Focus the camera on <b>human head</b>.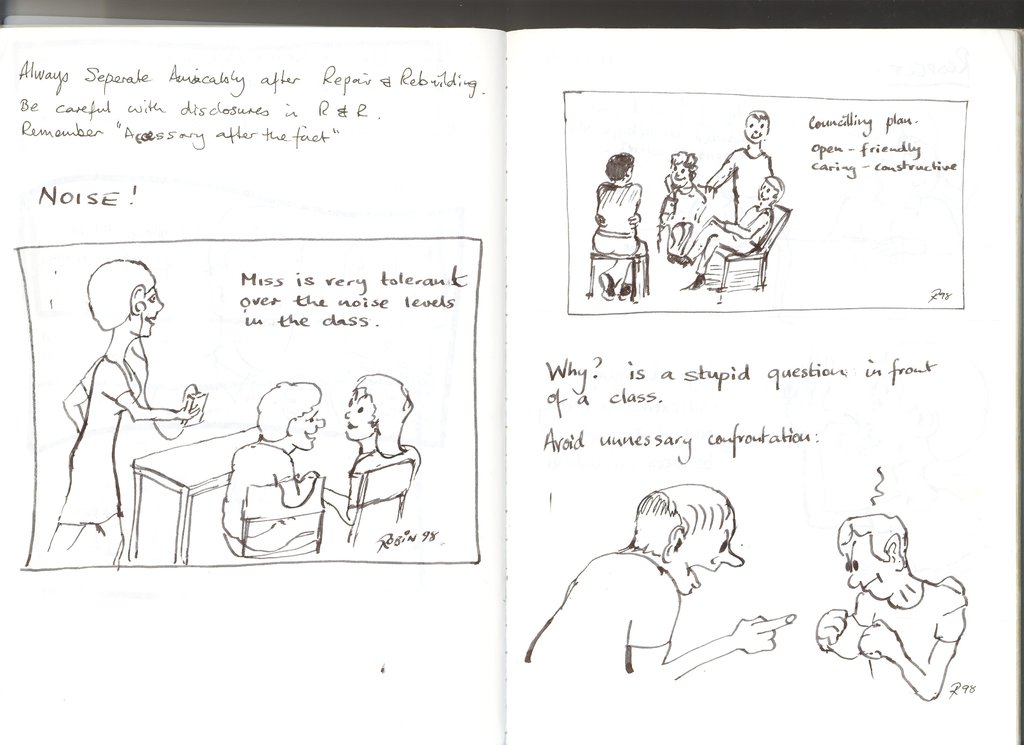
Focus region: 740, 107, 766, 146.
